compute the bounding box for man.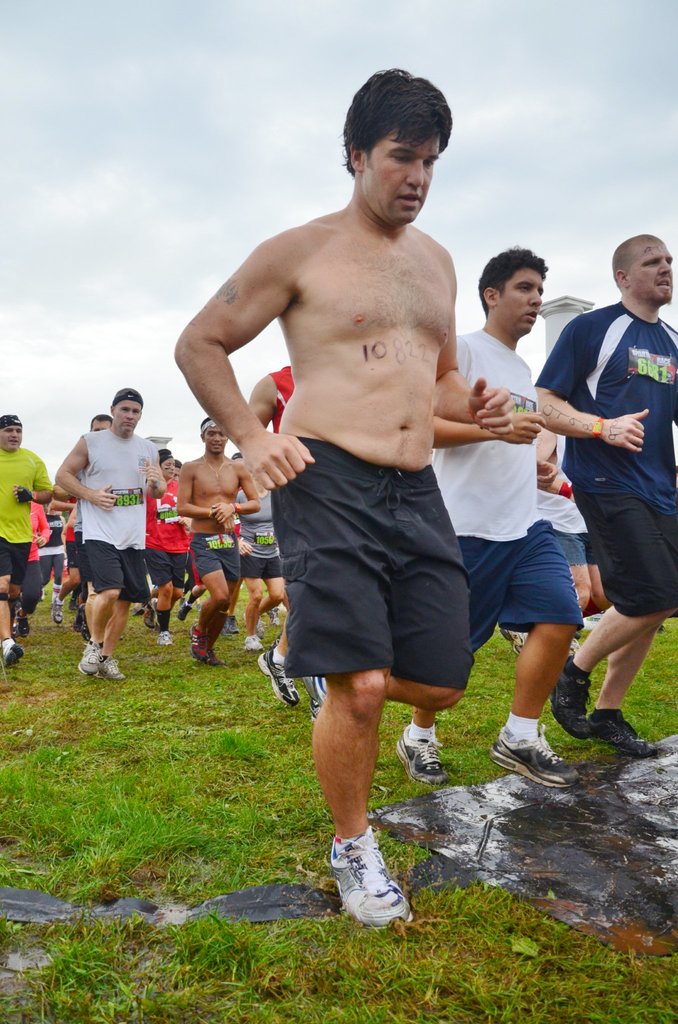
[x1=142, y1=442, x2=202, y2=625].
